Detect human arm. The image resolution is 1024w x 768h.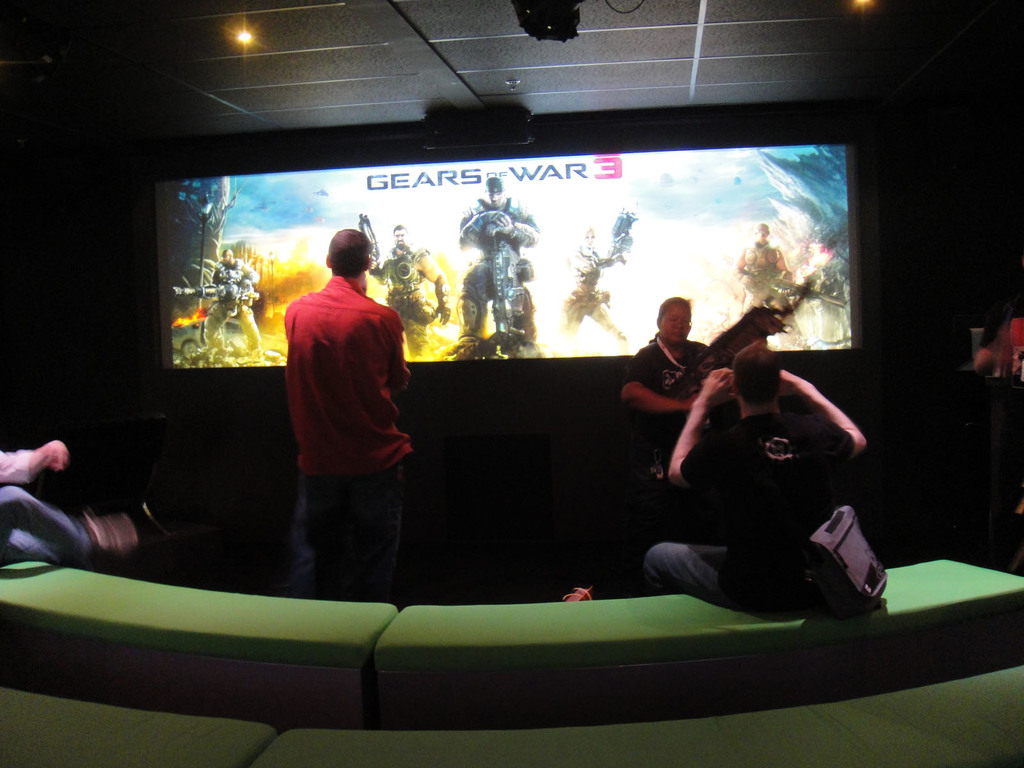
[left=780, top=364, right=874, bottom=461].
